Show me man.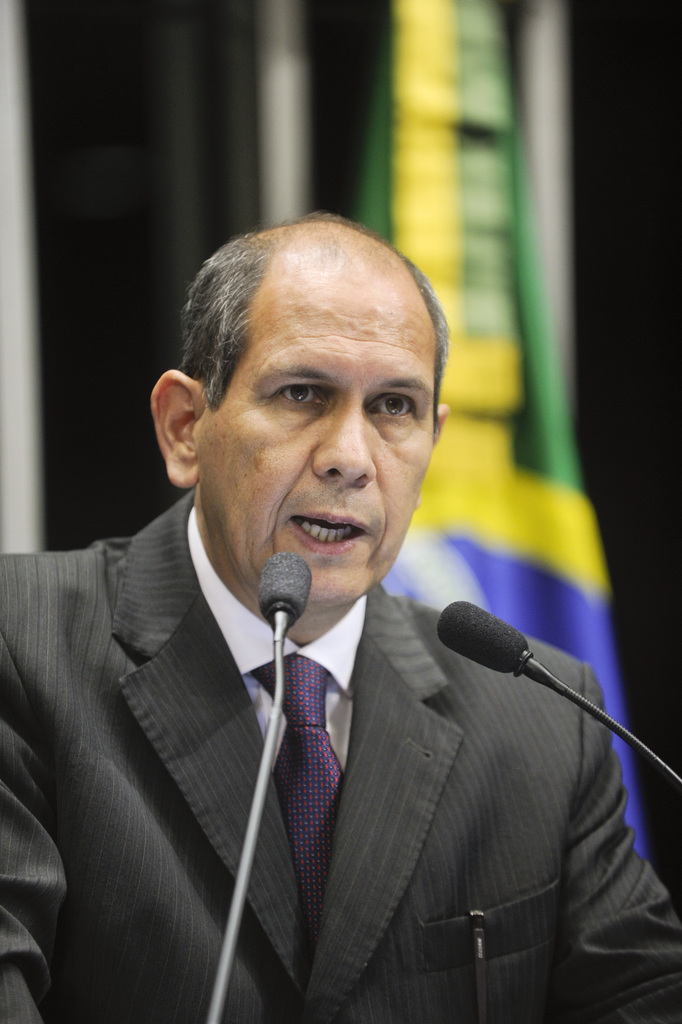
man is here: box(0, 250, 655, 1009).
